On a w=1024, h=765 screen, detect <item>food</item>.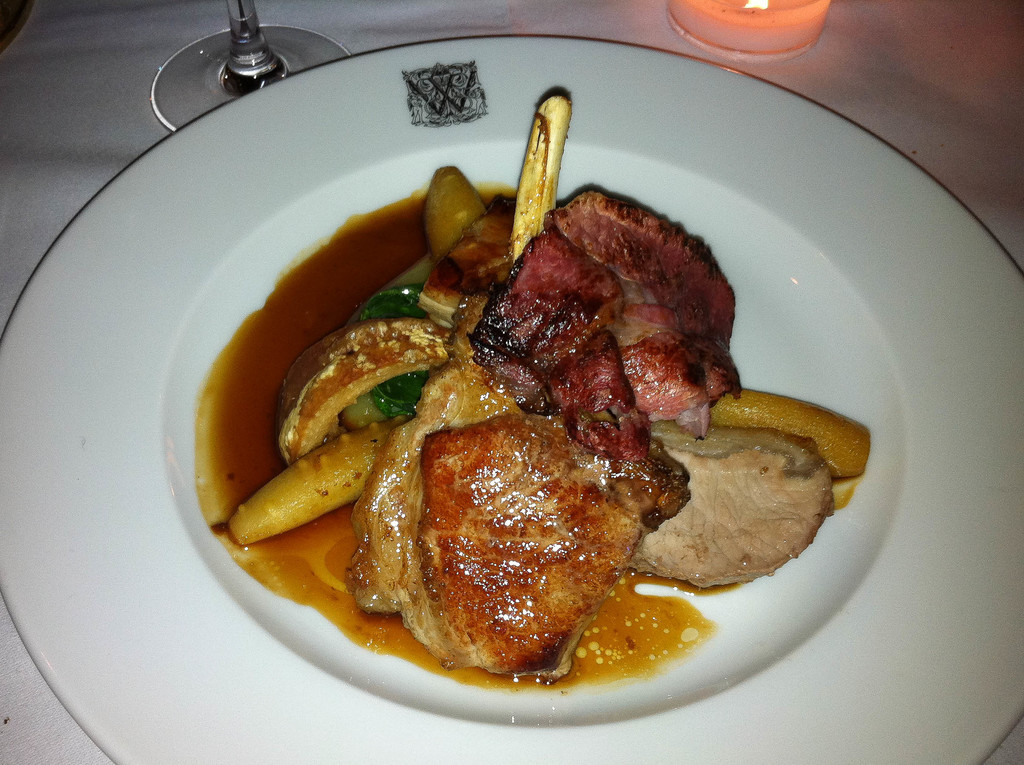
rect(344, 327, 696, 679).
